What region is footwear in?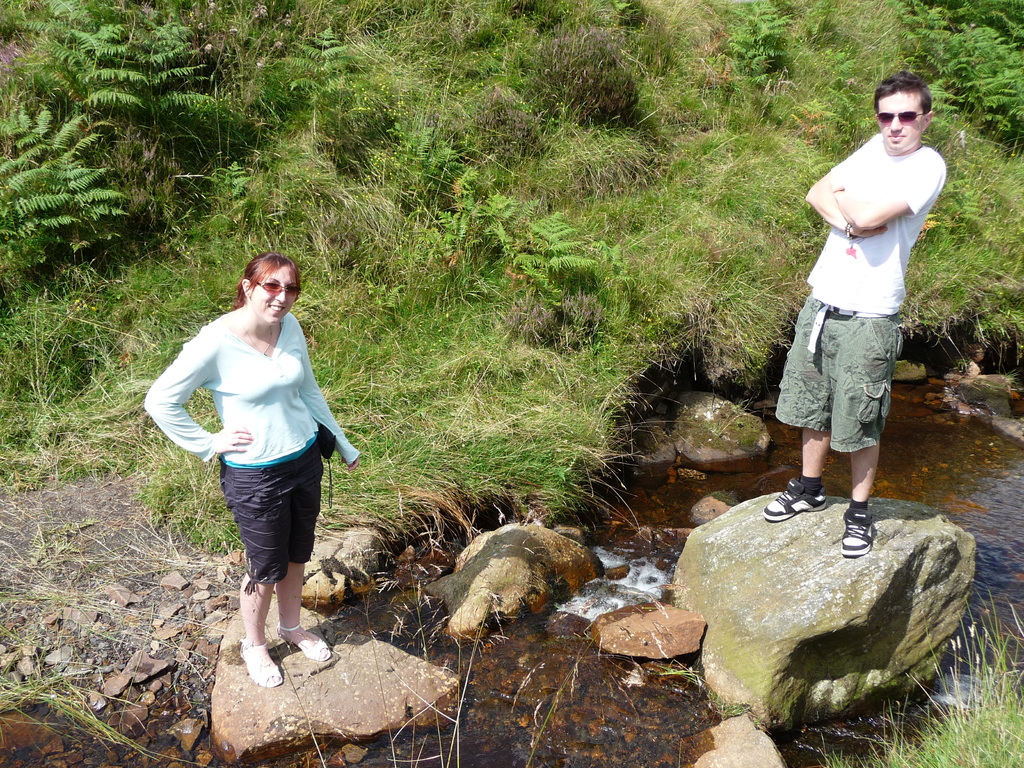
box(273, 625, 330, 664).
